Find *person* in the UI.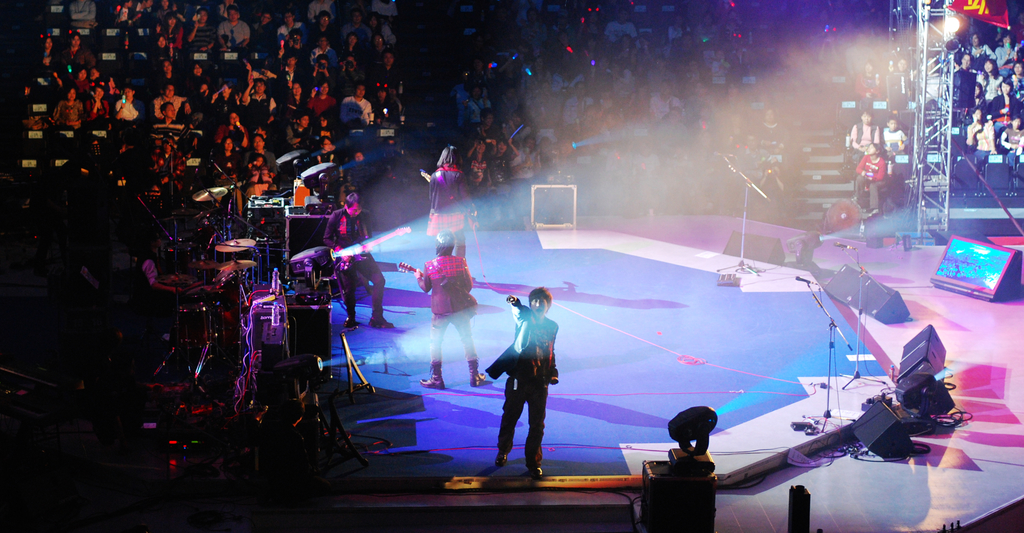
UI element at <box>319,189,392,334</box>.
